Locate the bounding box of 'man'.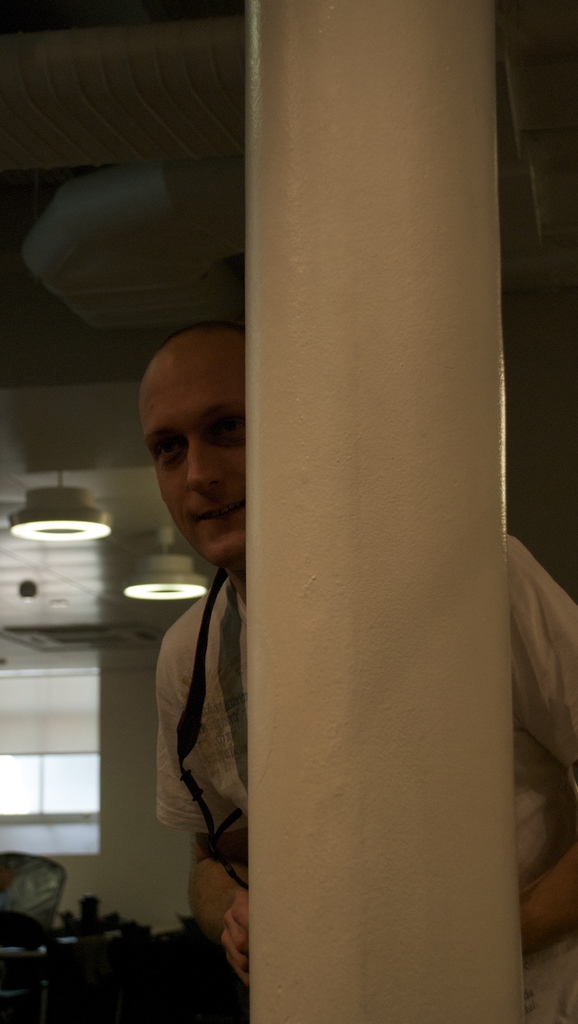
Bounding box: box=[140, 321, 577, 1023].
